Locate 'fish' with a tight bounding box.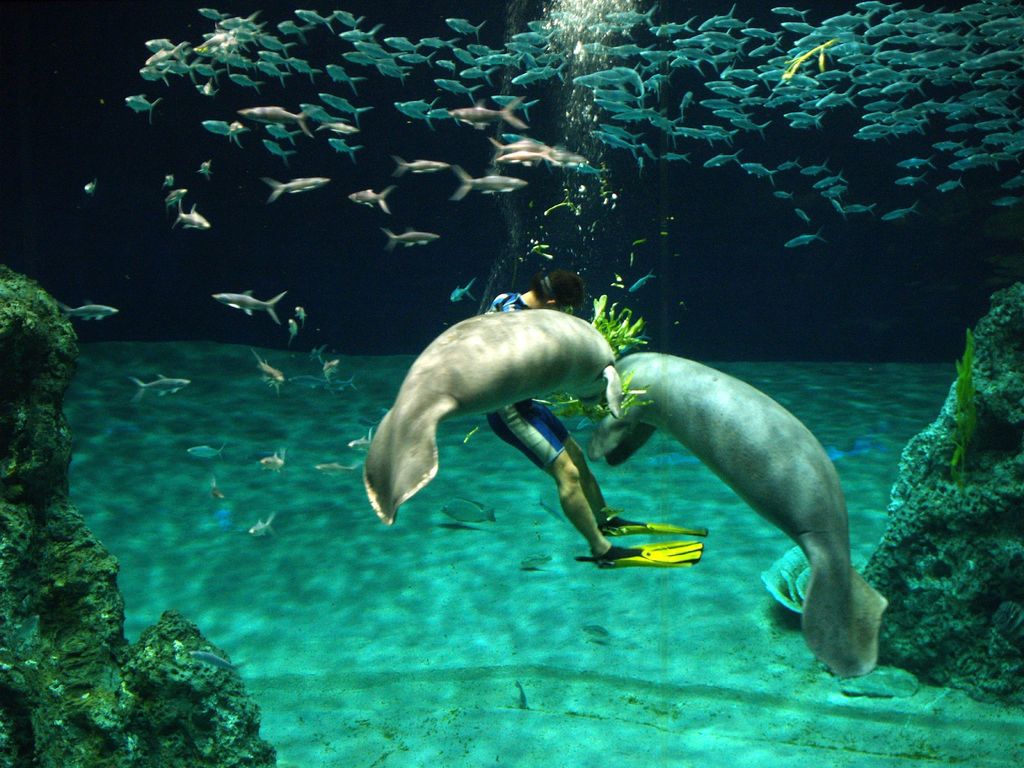
pyautogui.locateOnScreen(83, 182, 93, 200).
